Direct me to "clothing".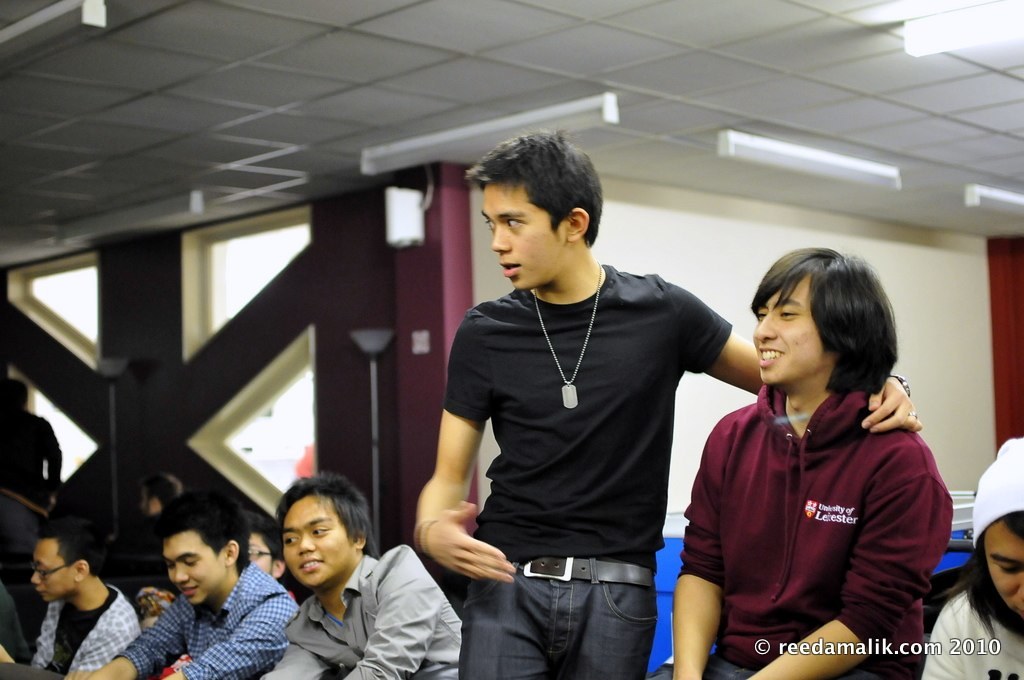
Direction: <bbox>920, 593, 1023, 679</bbox>.
